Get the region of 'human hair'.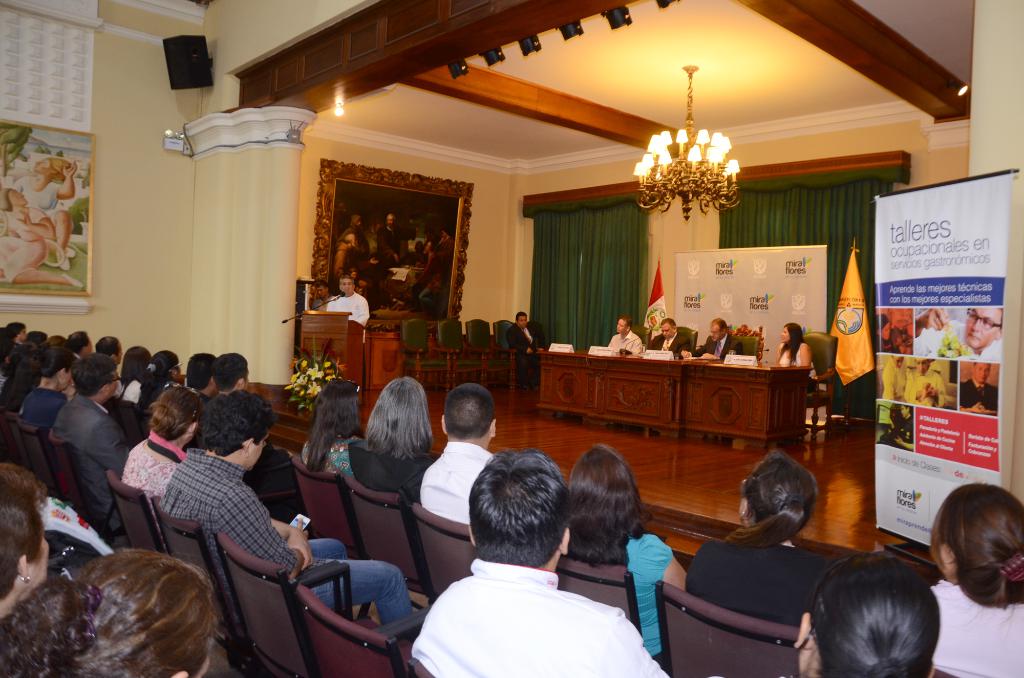
bbox(0, 459, 67, 610).
